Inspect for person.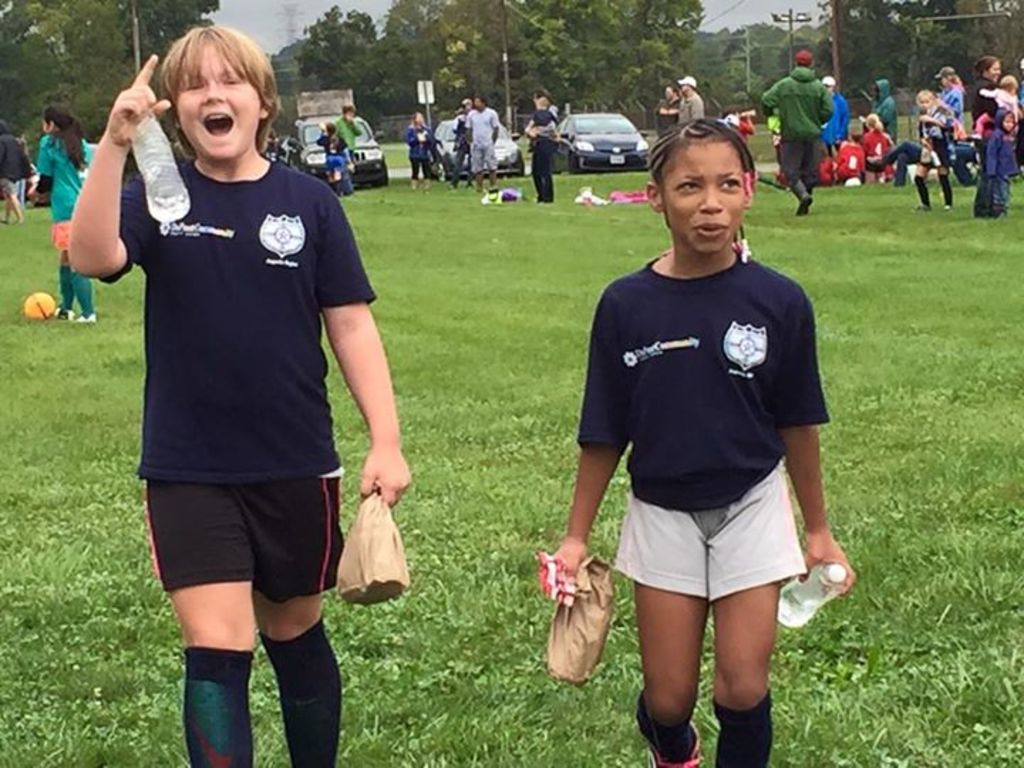
Inspection: crop(81, 24, 405, 762).
